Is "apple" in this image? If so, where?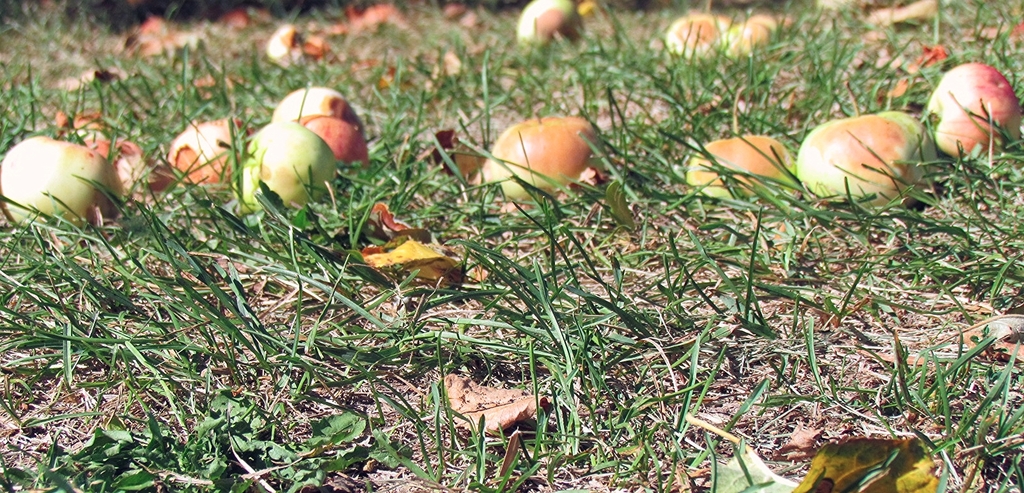
Yes, at (7, 125, 123, 229).
